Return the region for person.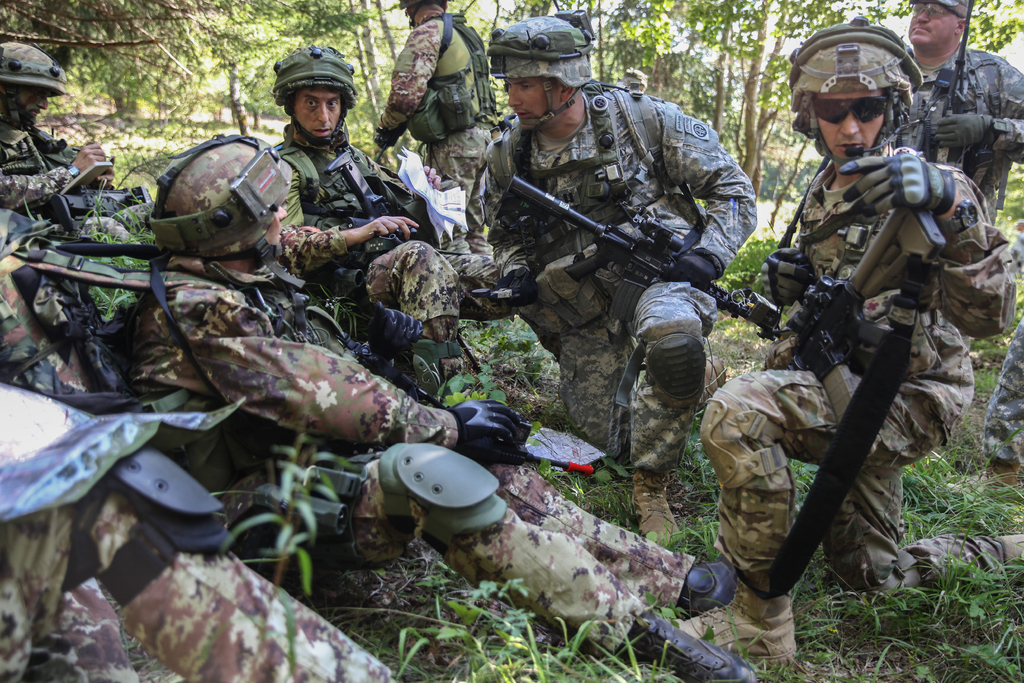
box(0, 41, 155, 251).
